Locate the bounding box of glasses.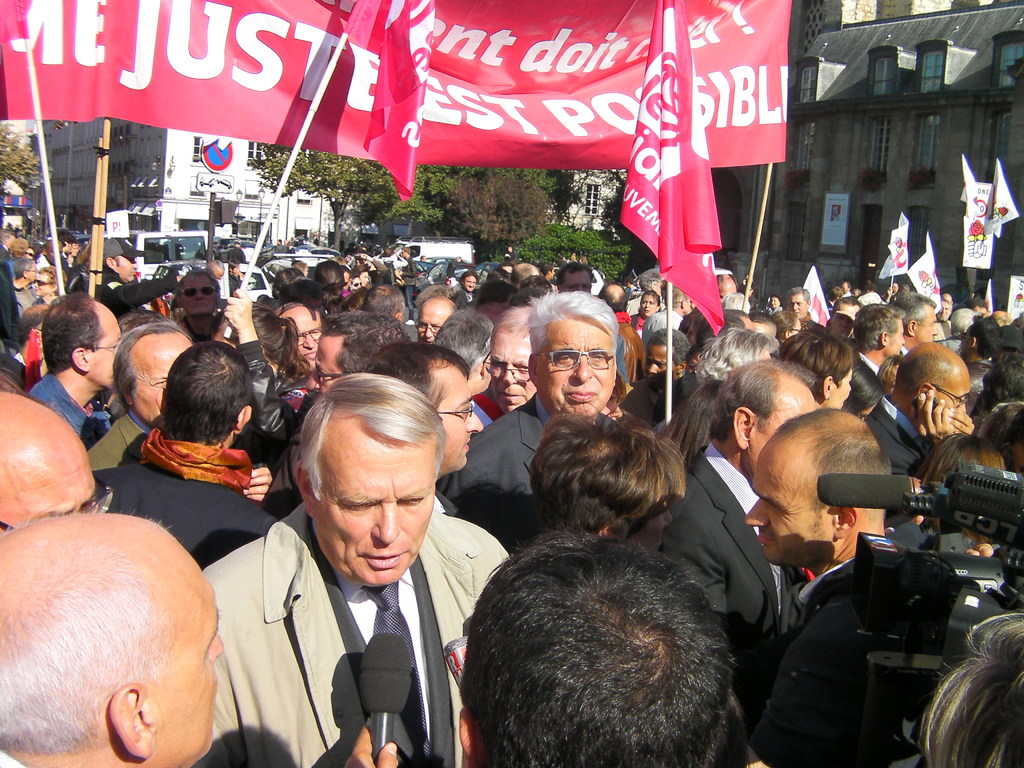
Bounding box: box(1, 476, 116, 532).
